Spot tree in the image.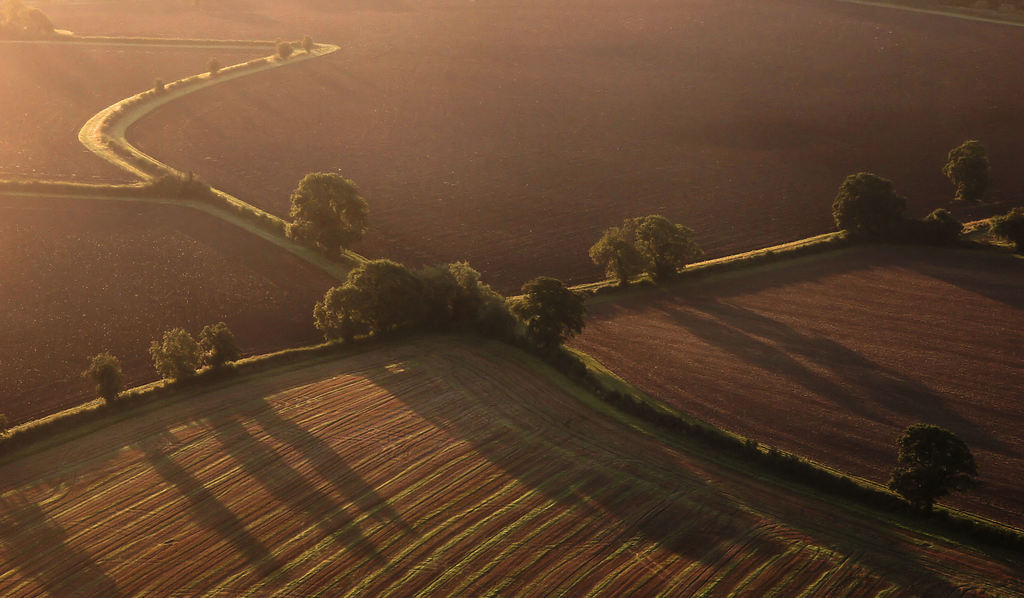
tree found at {"left": 828, "top": 167, "right": 915, "bottom": 267}.
